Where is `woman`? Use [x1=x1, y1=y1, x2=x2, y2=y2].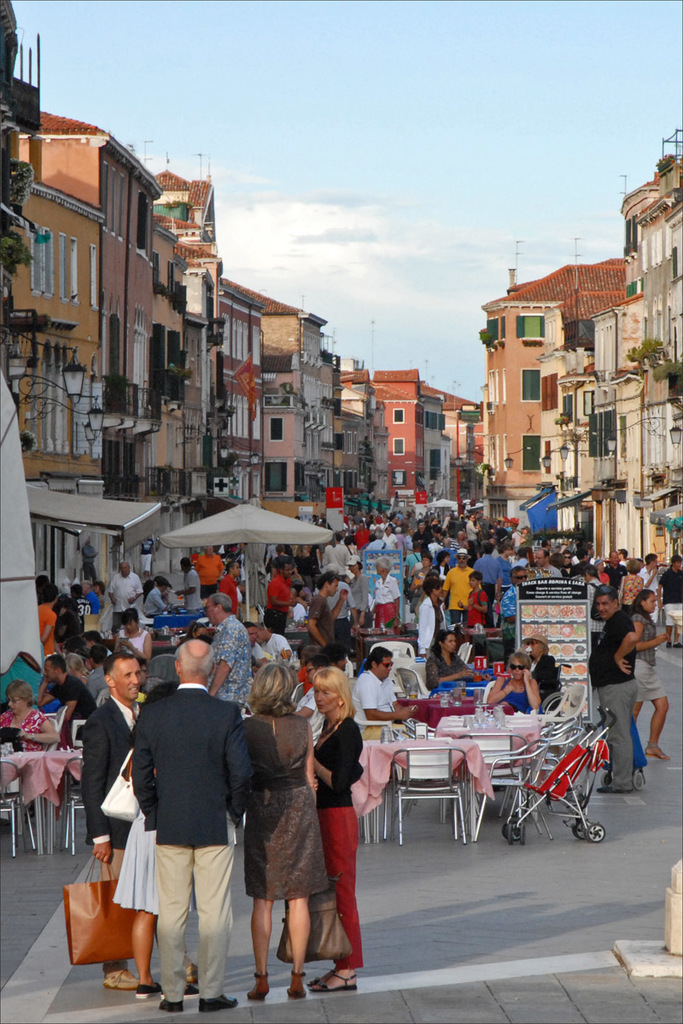
[x1=0, y1=678, x2=61, y2=757].
